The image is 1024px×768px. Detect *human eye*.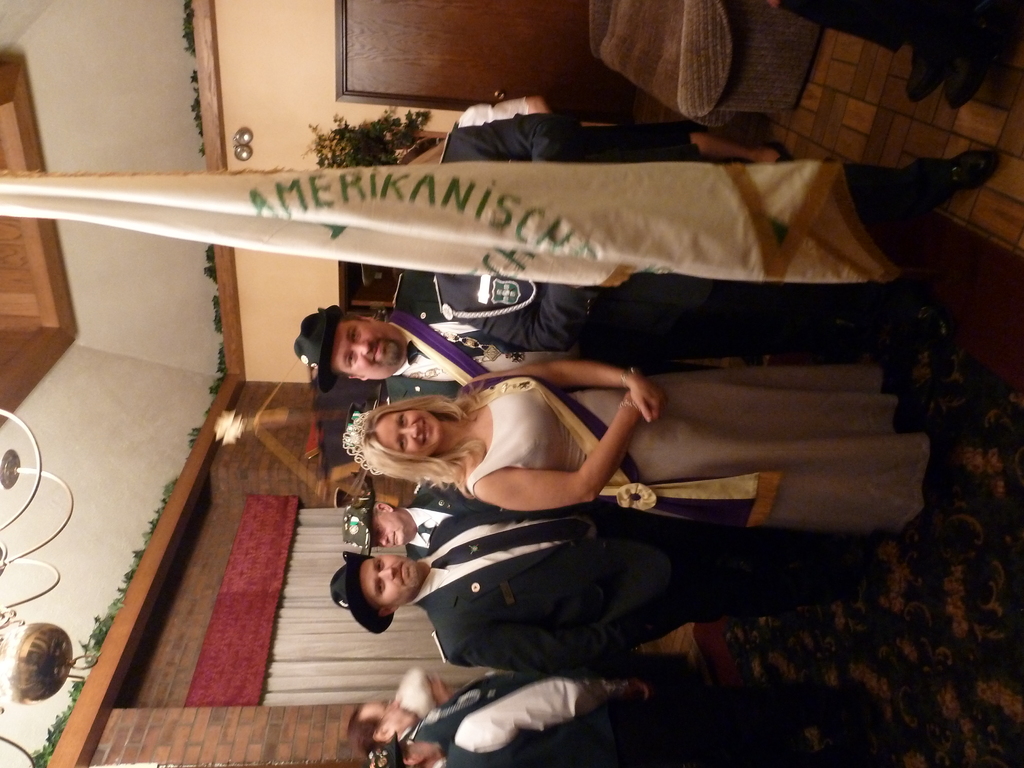
Detection: (left=398, top=412, right=408, bottom=427).
